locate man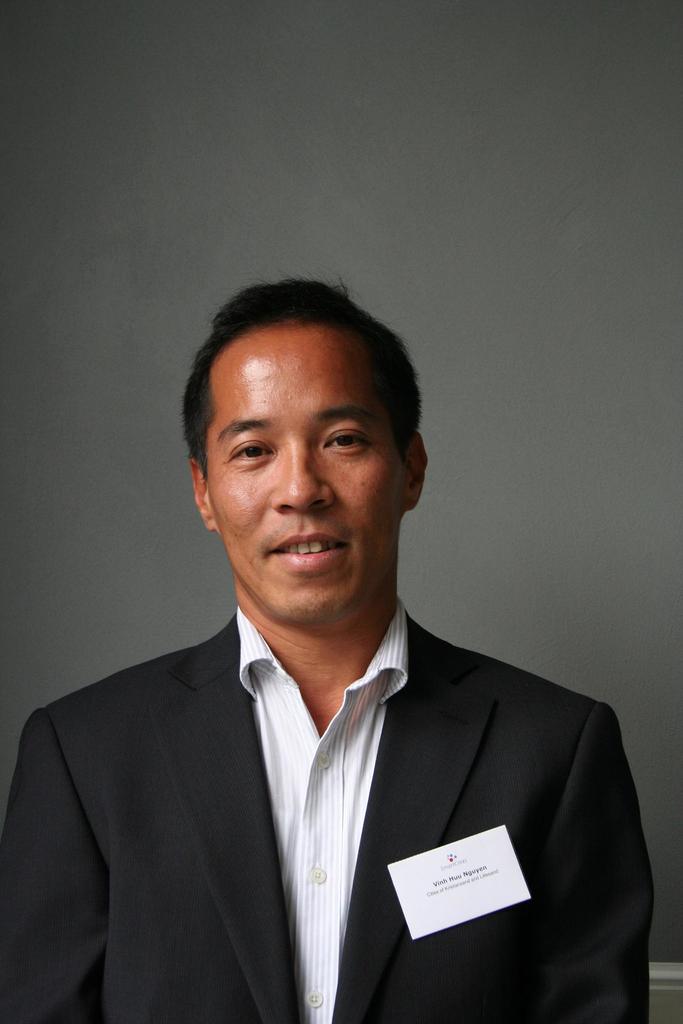
box=[11, 296, 641, 1004]
